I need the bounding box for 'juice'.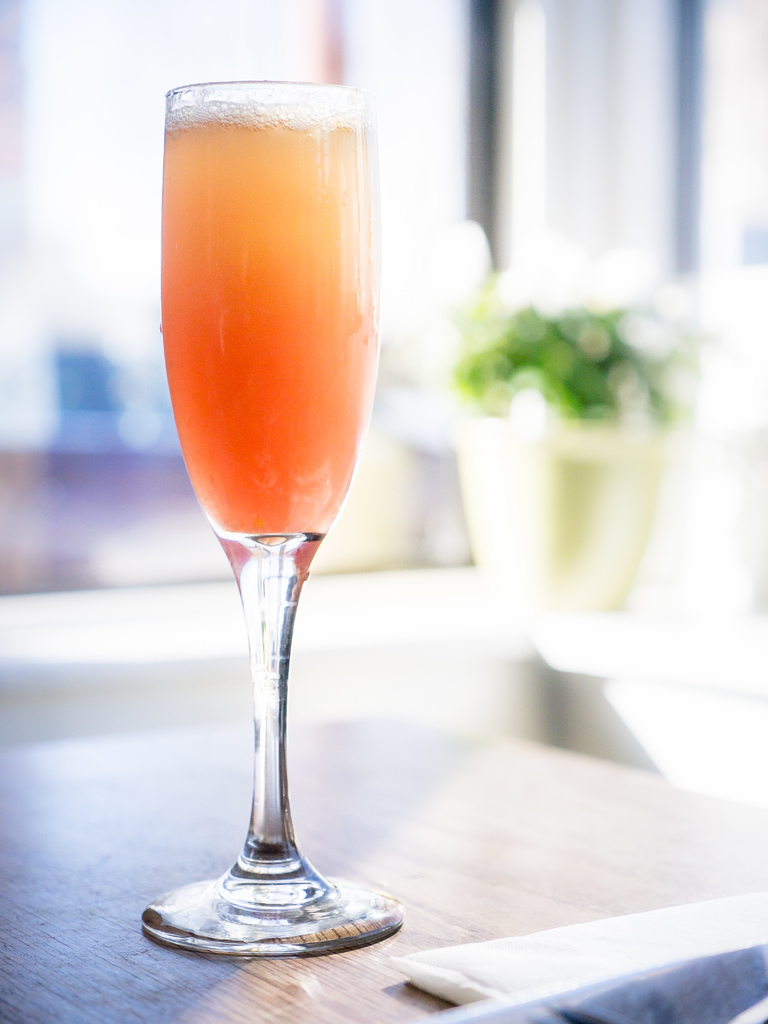
Here it is: bbox=(457, 404, 667, 646).
